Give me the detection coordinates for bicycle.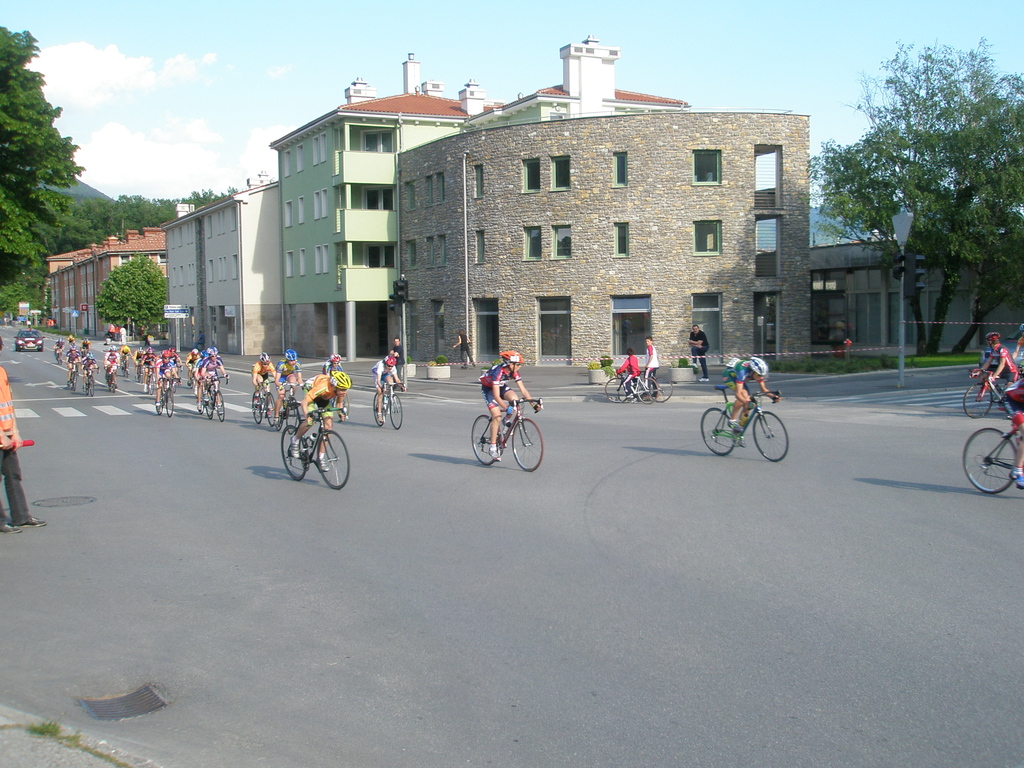
bbox(156, 380, 174, 415).
